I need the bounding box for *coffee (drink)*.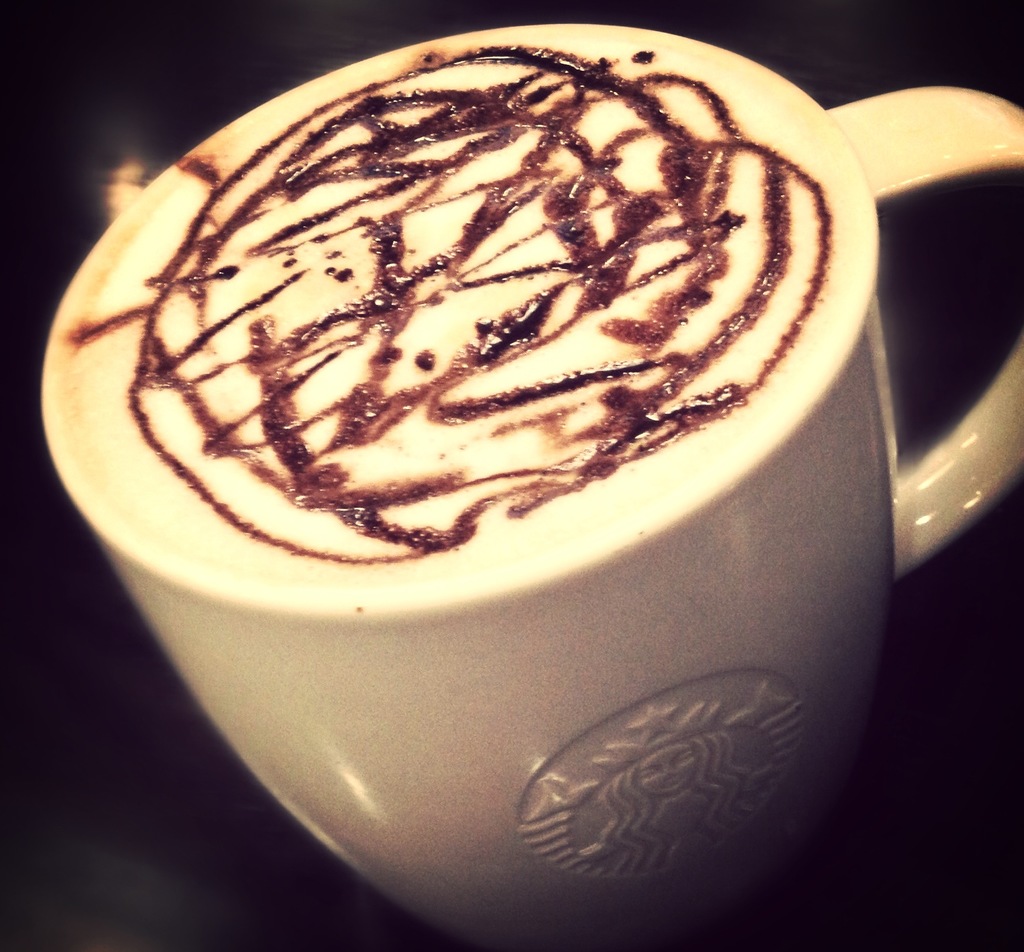
Here it is: [52,36,856,601].
